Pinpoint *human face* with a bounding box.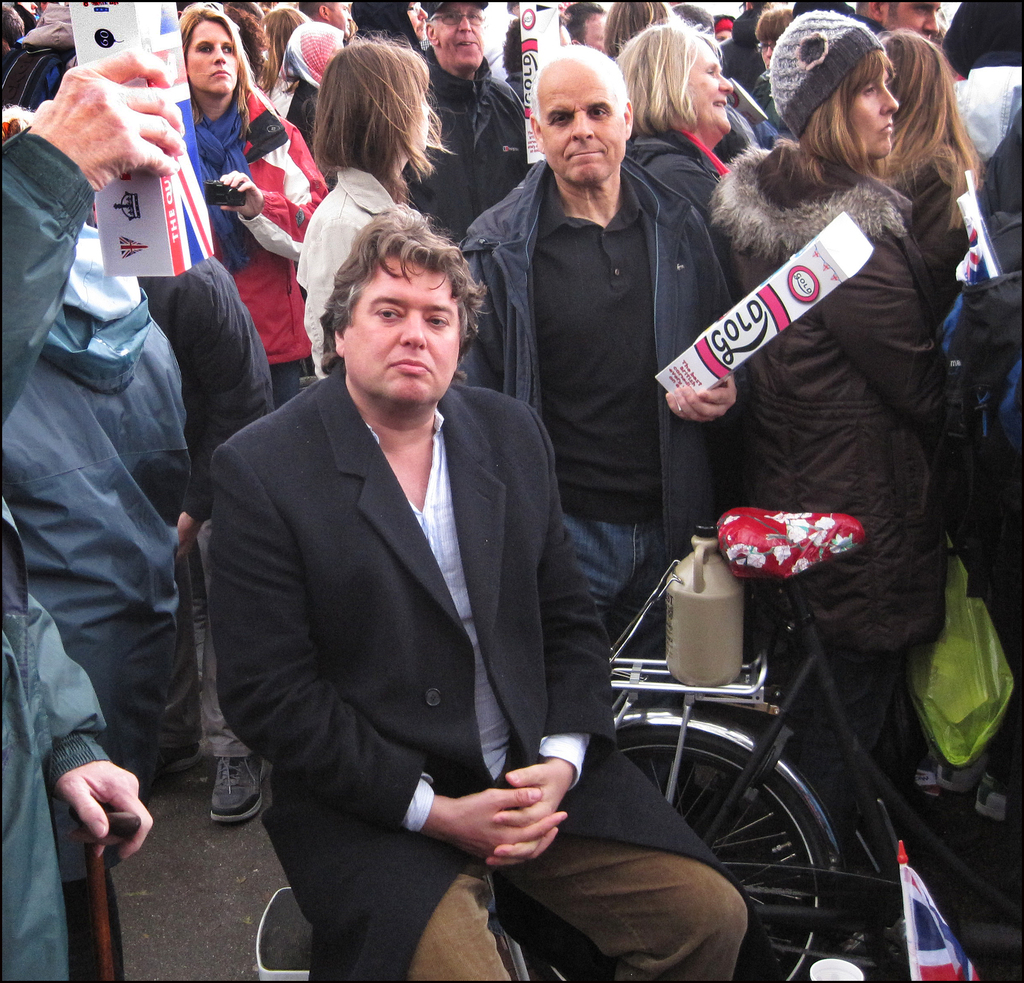
(x1=845, y1=68, x2=899, y2=162).
